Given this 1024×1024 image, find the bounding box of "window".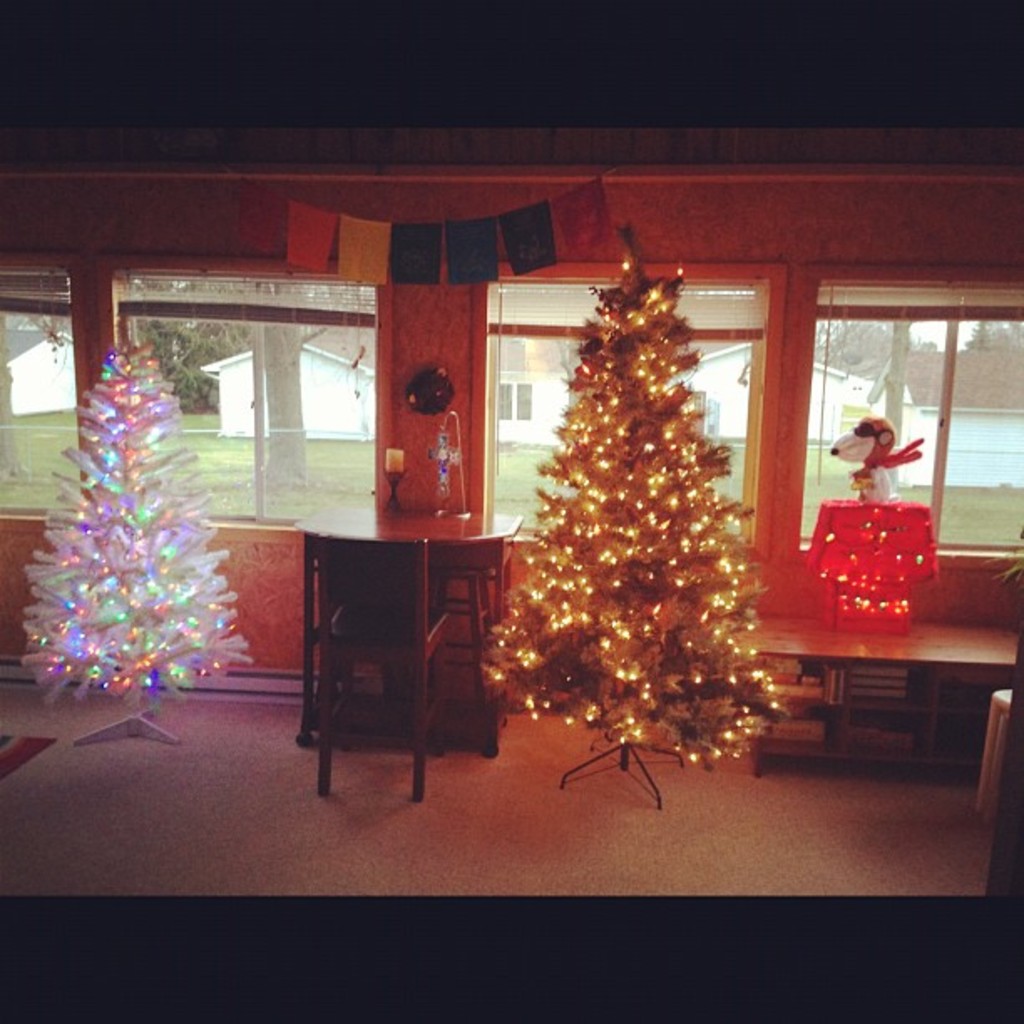
(159, 243, 365, 564).
